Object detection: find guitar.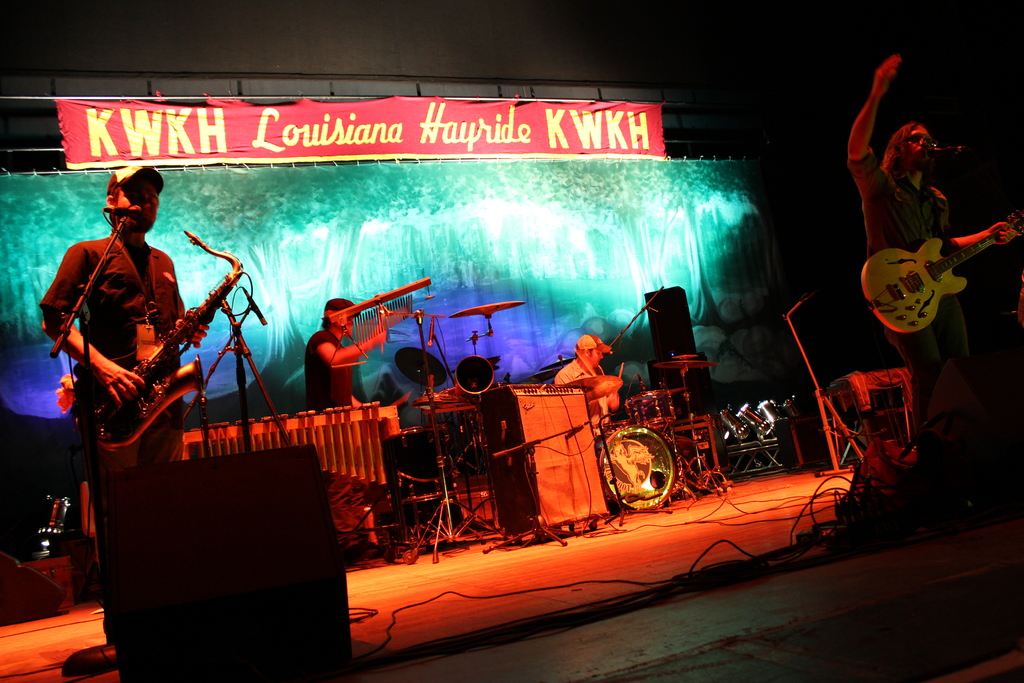
bbox=[863, 201, 1007, 333].
